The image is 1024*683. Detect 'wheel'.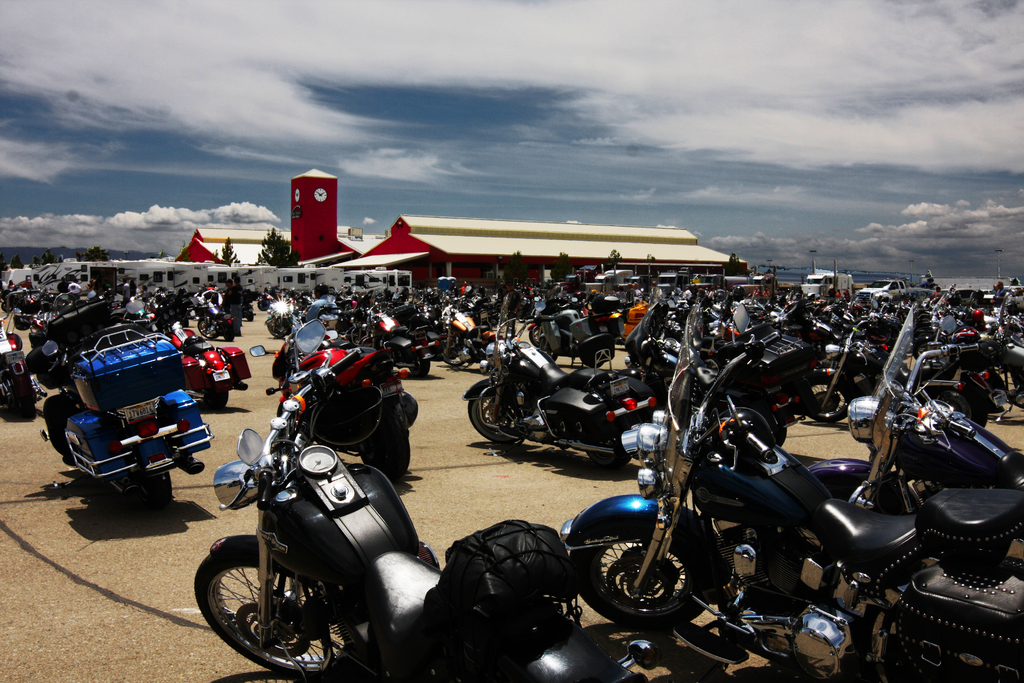
Detection: bbox(529, 326, 544, 347).
